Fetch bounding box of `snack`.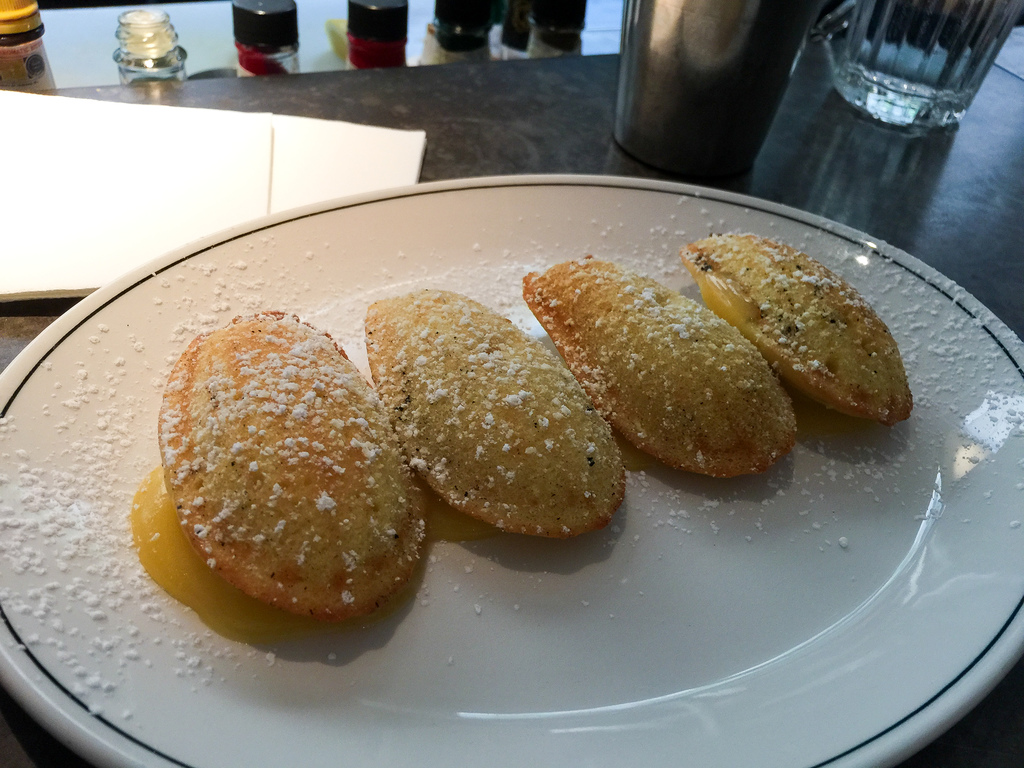
Bbox: box(381, 278, 600, 511).
